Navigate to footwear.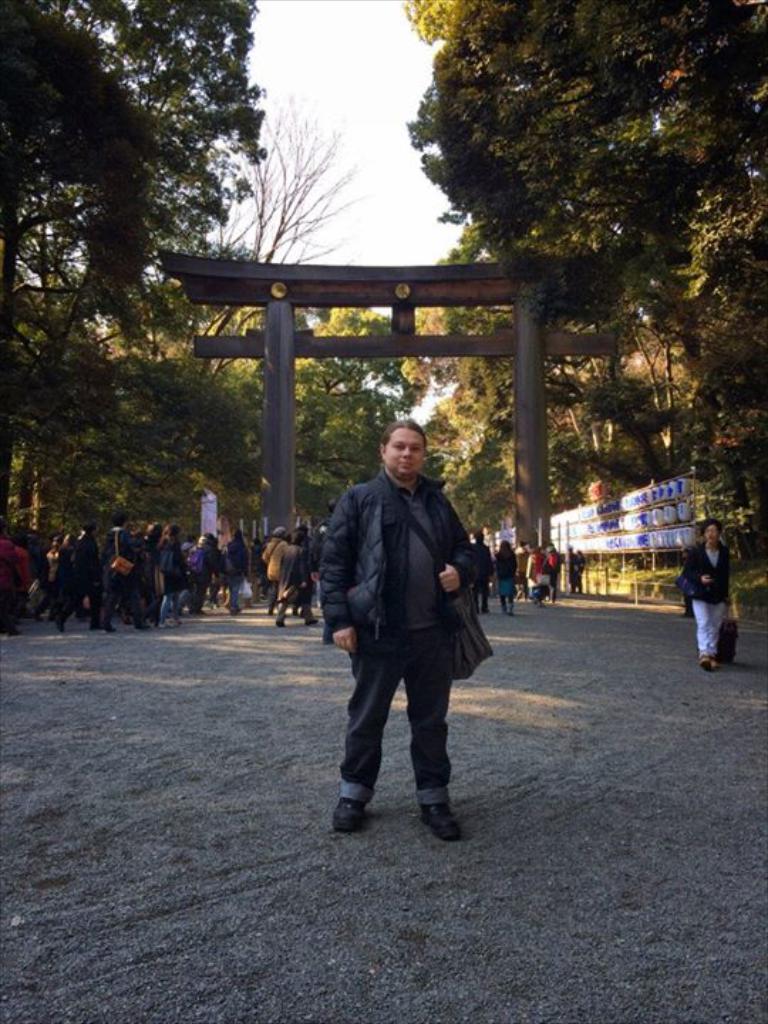
Navigation target: select_region(274, 612, 286, 629).
